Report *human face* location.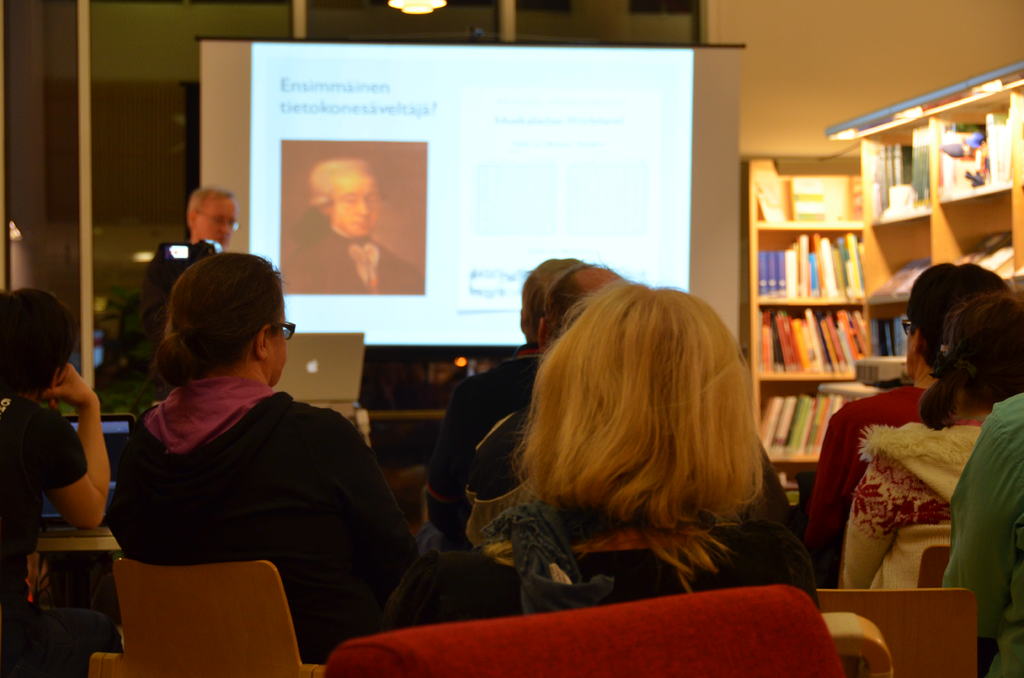
Report: {"left": 269, "top": 297, "right": 296, "bottom": 385}.
